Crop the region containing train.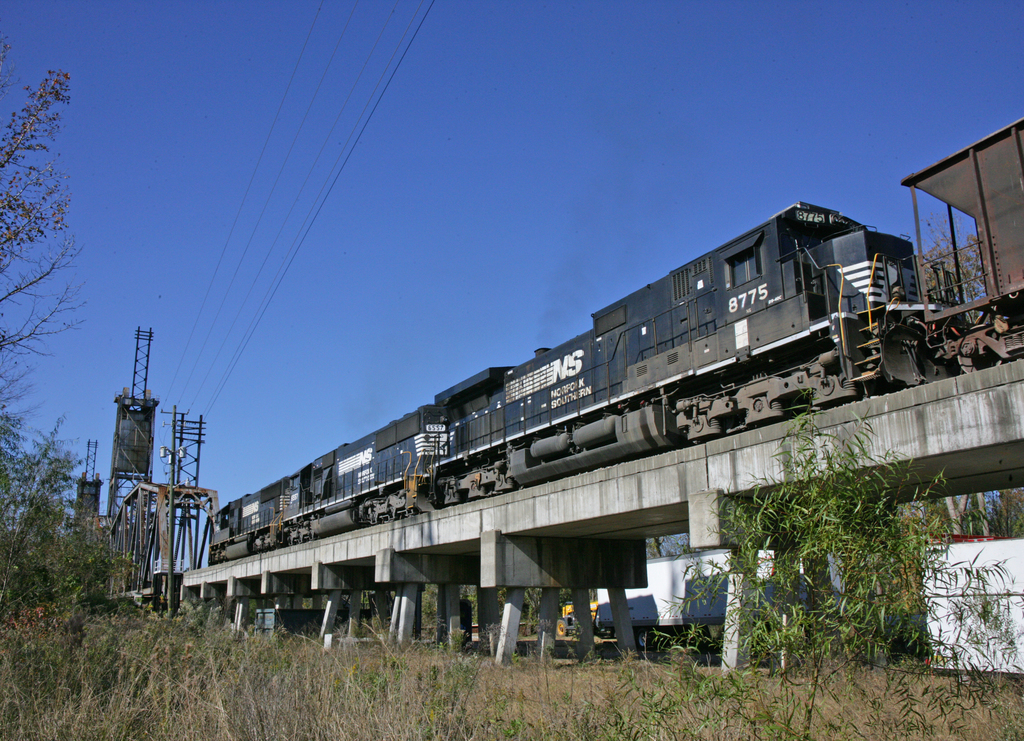
Crop region: [x1=203, y1=113, x2=1023, y2=566].
